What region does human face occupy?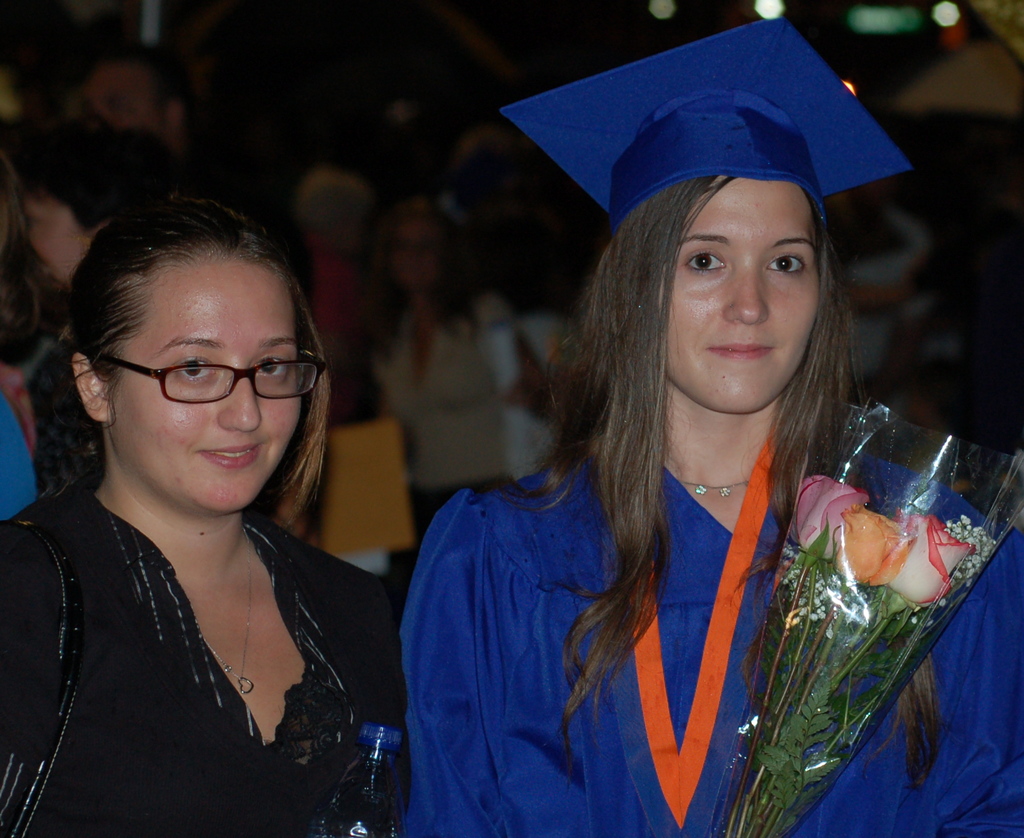
select_region(667, 177, 817, 408).
